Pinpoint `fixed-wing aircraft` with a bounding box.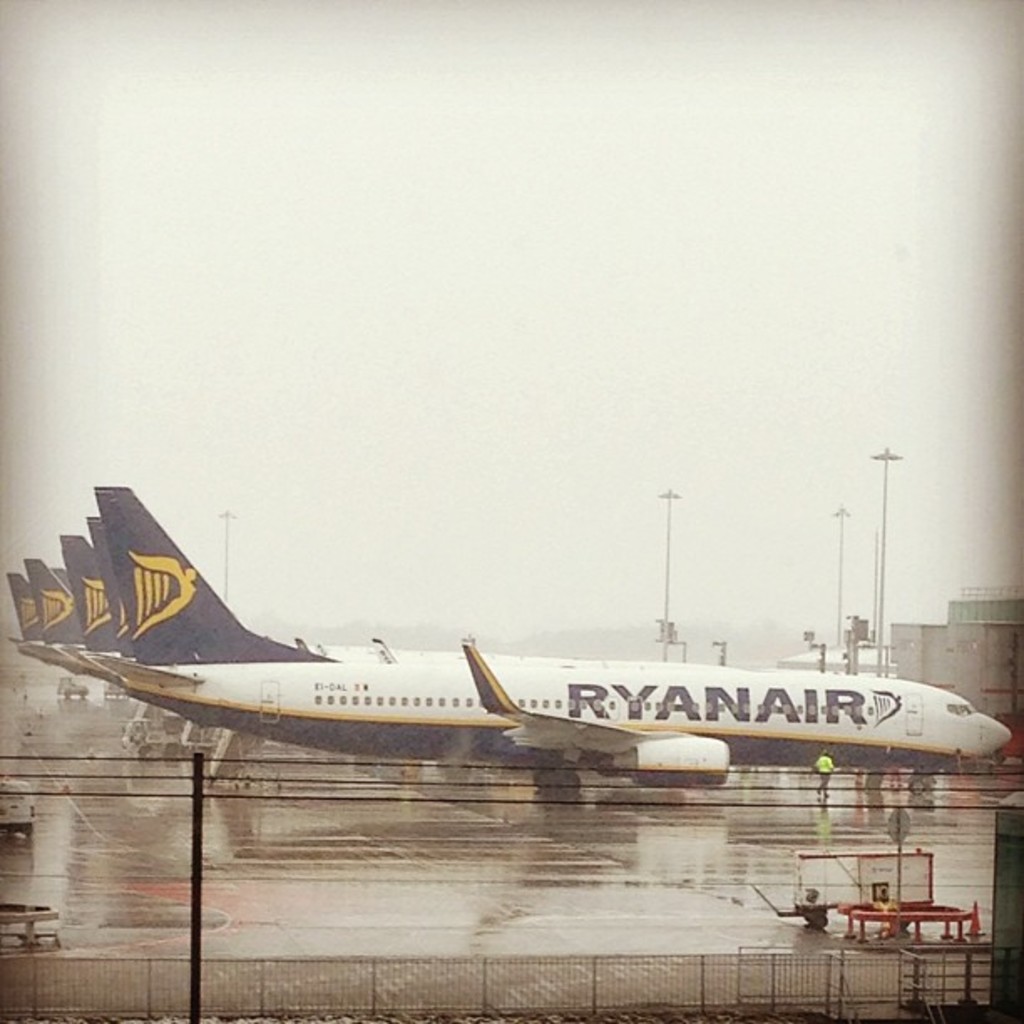
[x1=92, y1=504, x2=137, y2=693].
